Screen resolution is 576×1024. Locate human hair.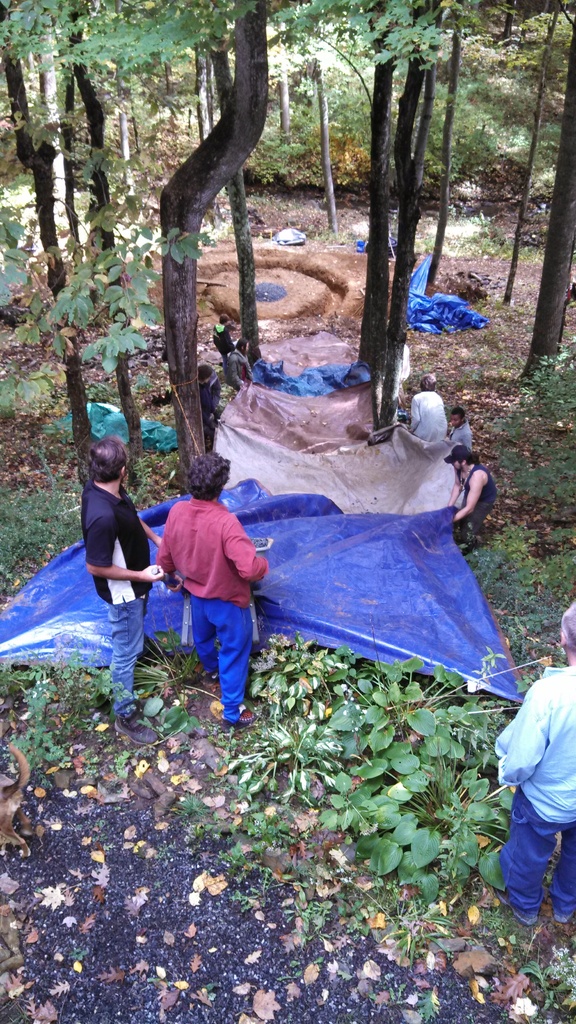
559, 602, 575, 653.
